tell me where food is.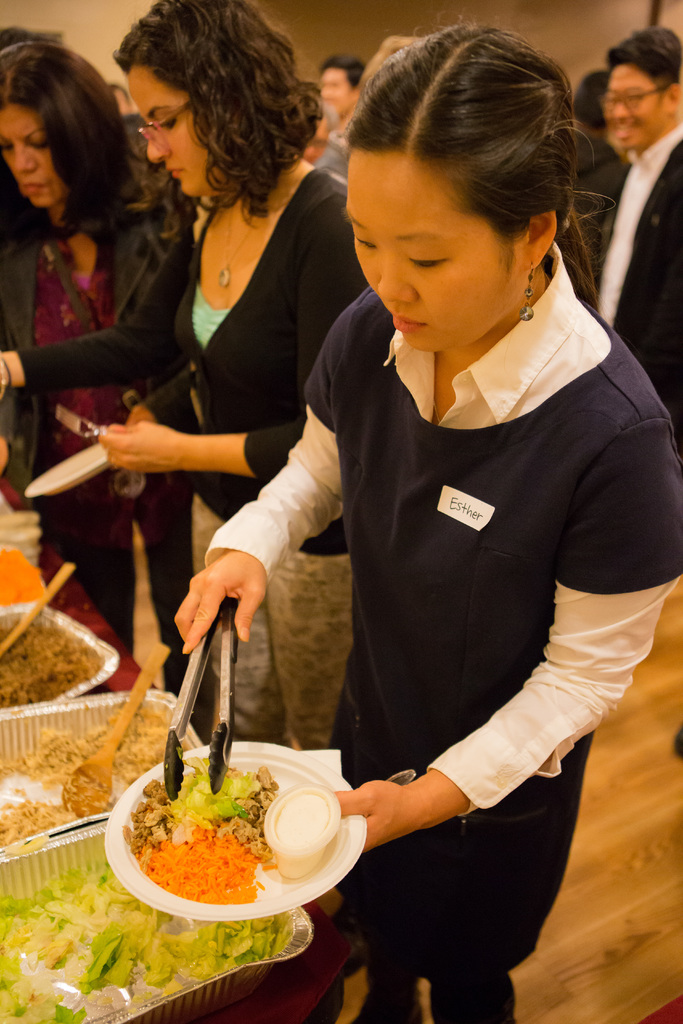
food is at (x1=267, y1=790, x2=335, y2=852).
